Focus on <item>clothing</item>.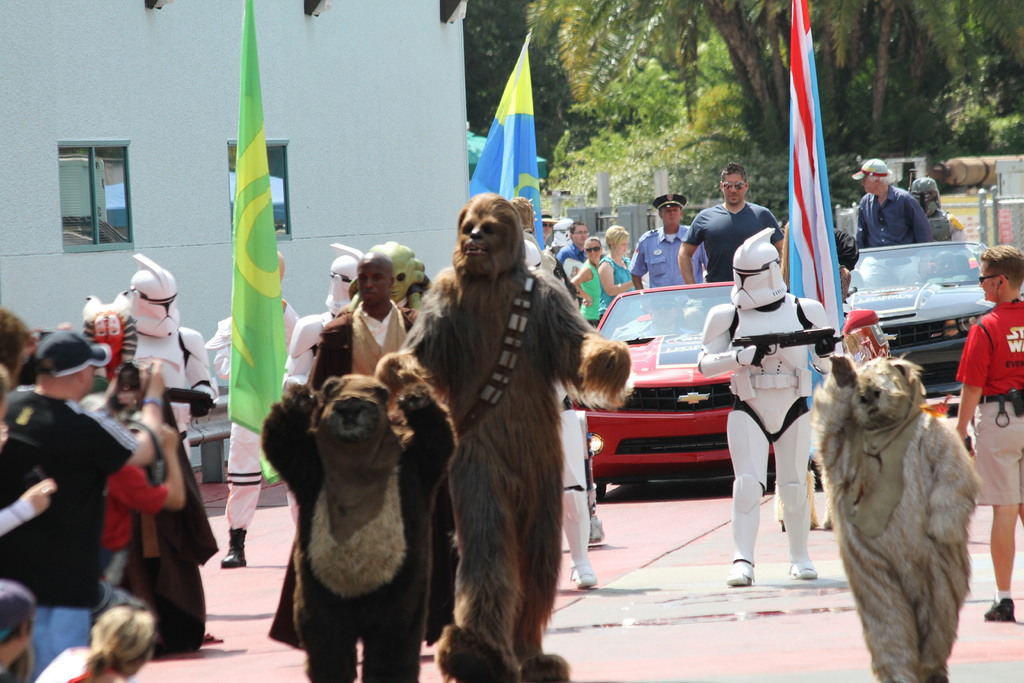
Focused at x1=835 y1=230 x2=857 y2=274.
